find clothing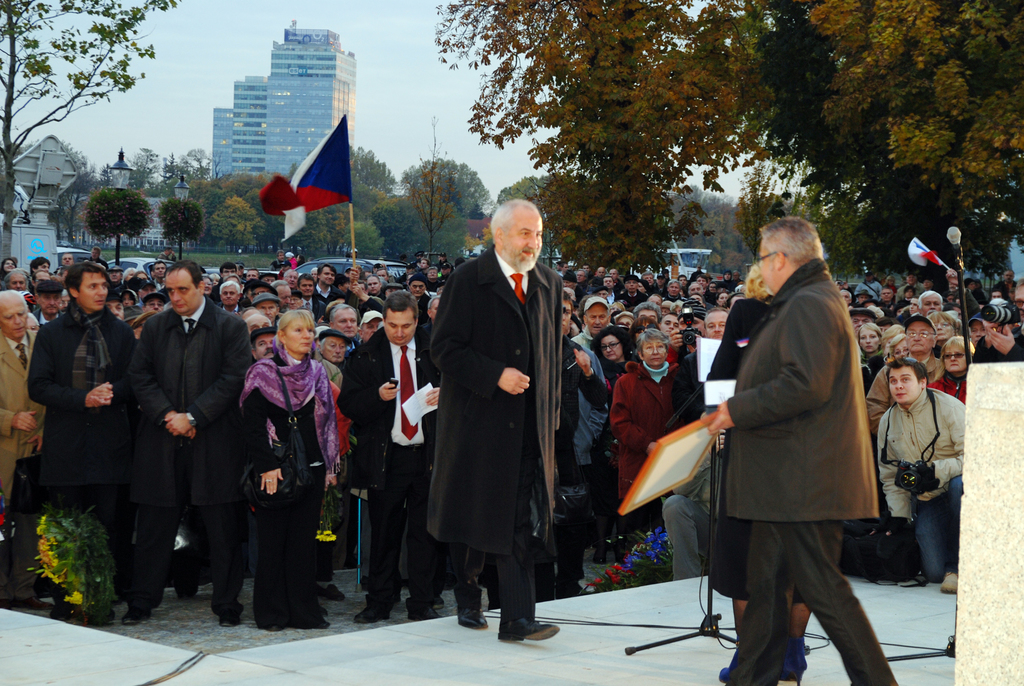
BBox(130, 301, 241, 616)
